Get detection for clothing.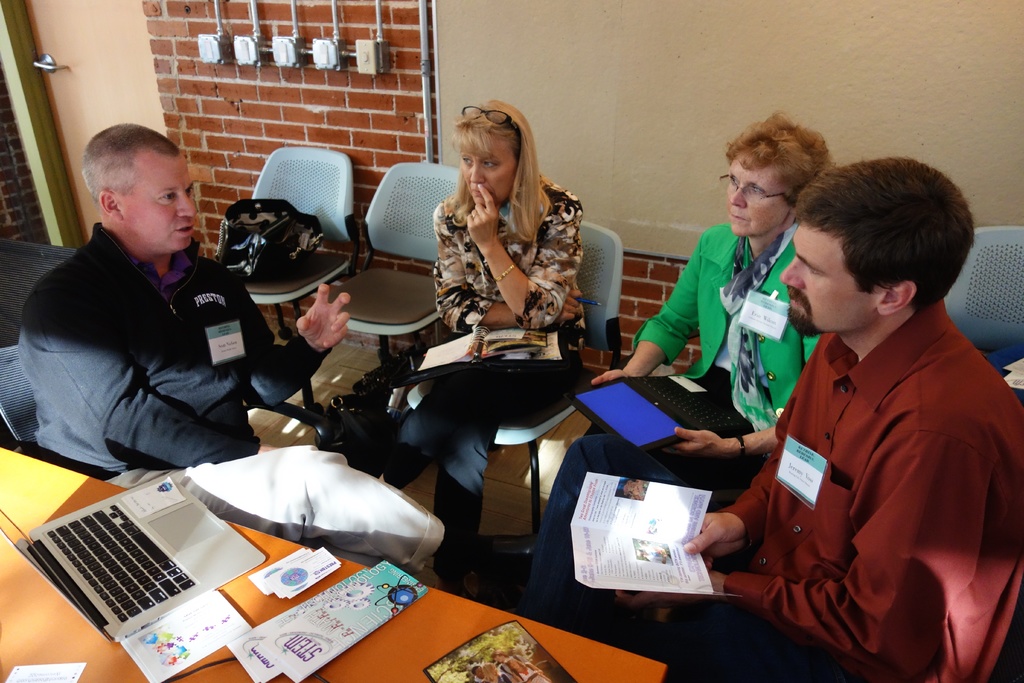
Detection: <bbox>354, 168, 580, 588</bbox>.
